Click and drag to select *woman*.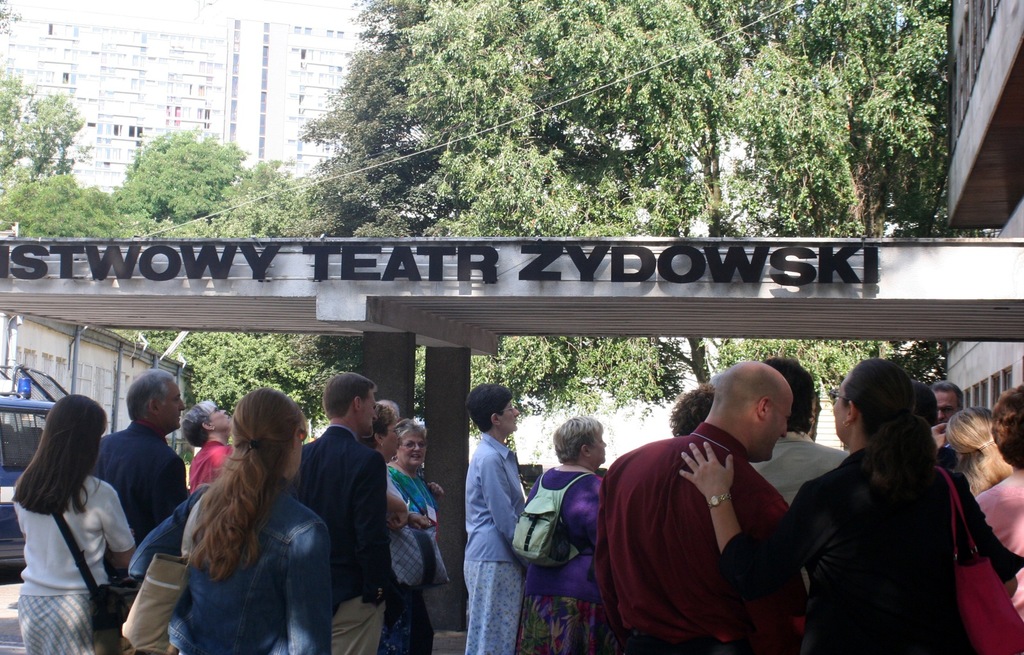
Selection: x1=680 y1=361 x2=1020 y2=649.
